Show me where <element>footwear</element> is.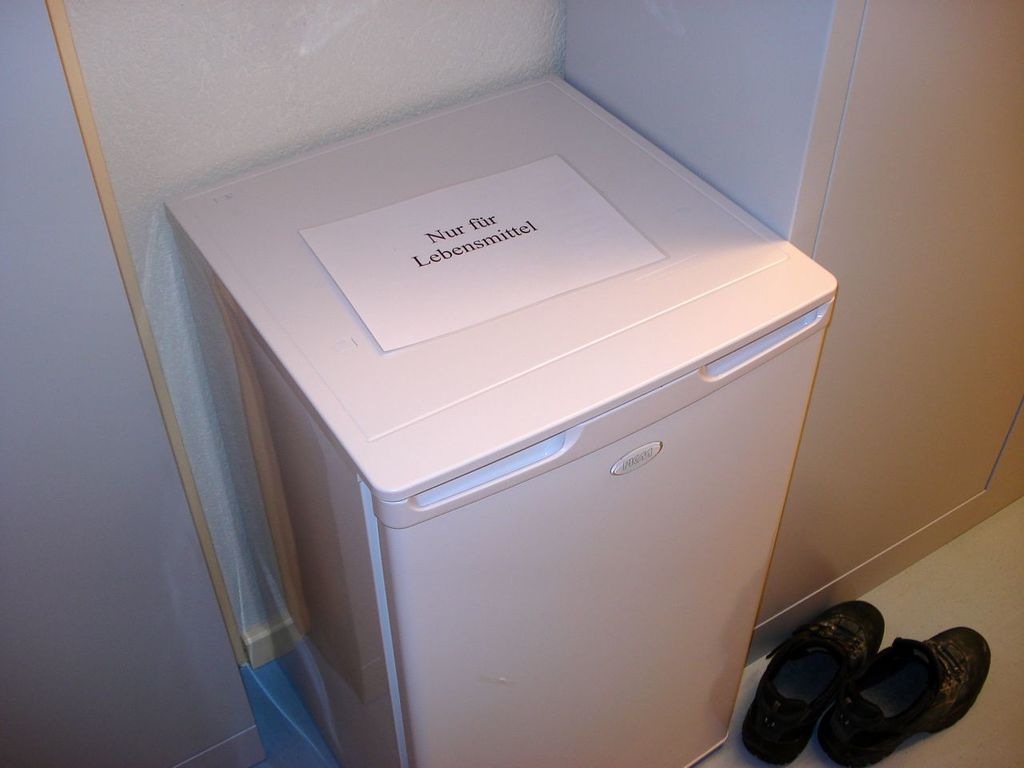
<element>footwear</element> is at bbox(847, 621, 995, 750).
